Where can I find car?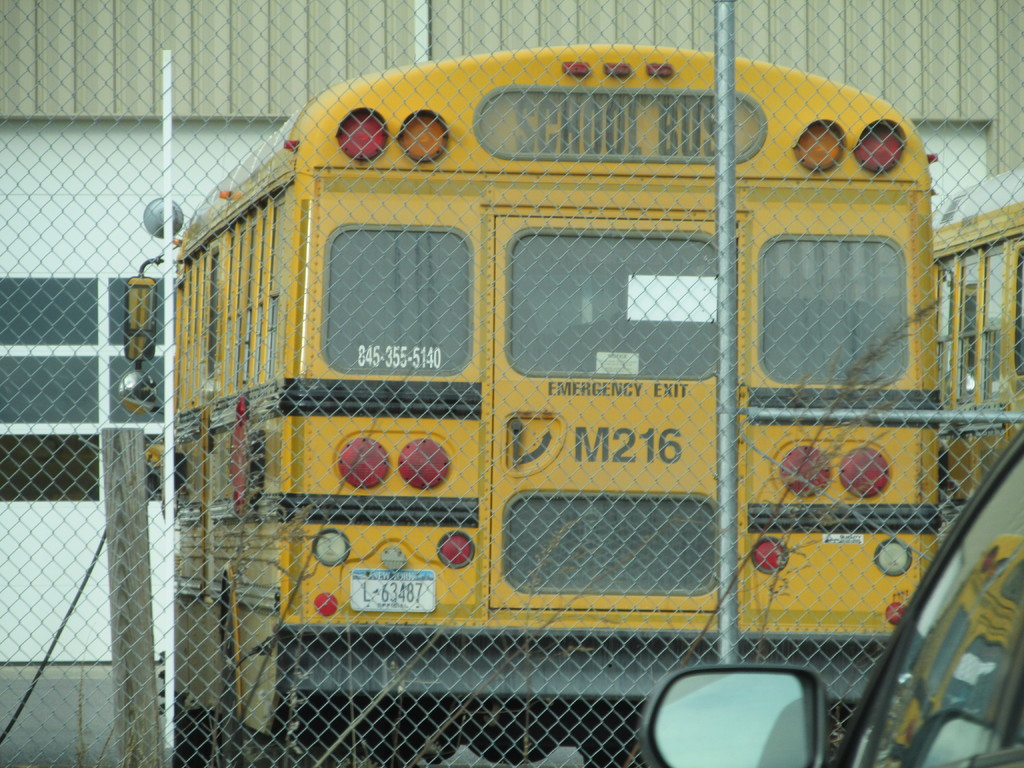
You can find it at bbox(636, 430, 1023, 767).
